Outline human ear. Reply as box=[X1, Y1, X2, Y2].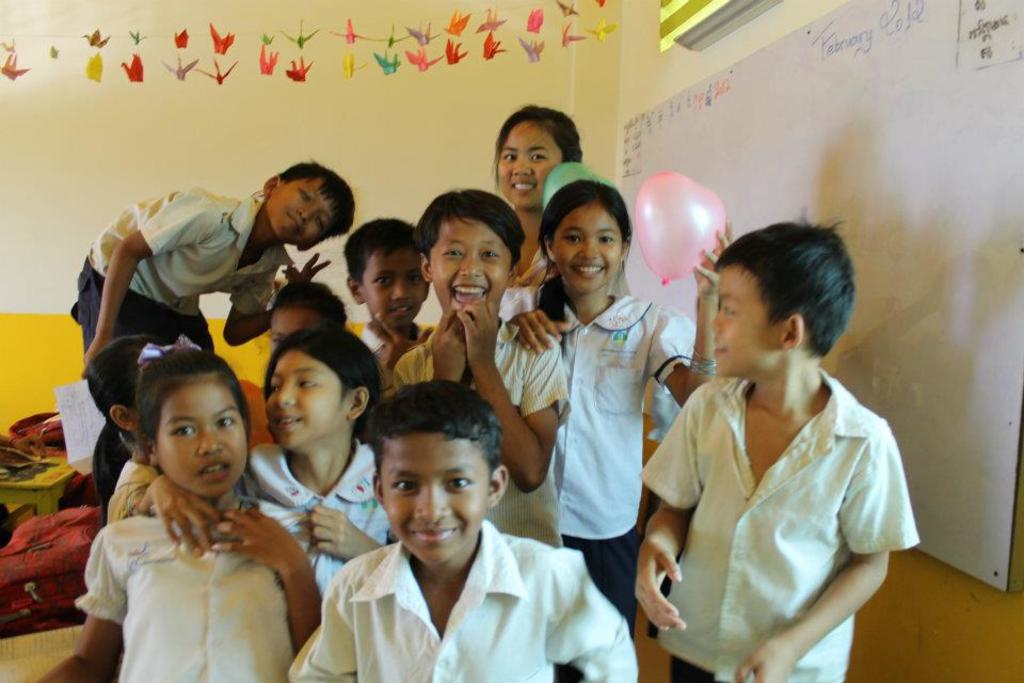
box=[371, 473, 384, 508].
